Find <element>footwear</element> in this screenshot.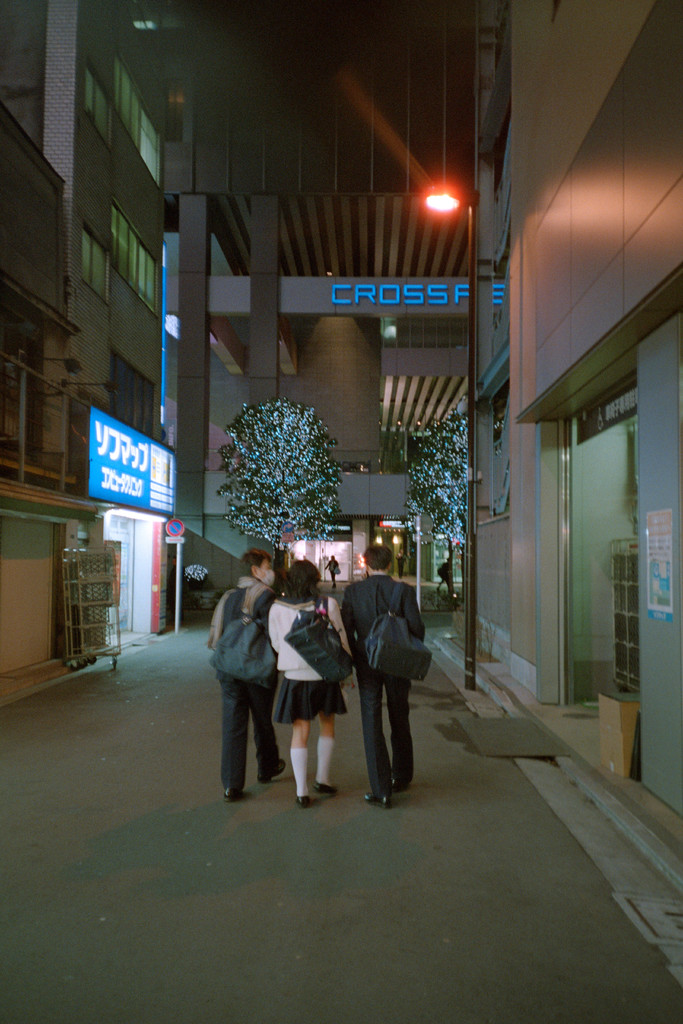
The bounding box for <element>footwear</element> is [315,778,332,793].
